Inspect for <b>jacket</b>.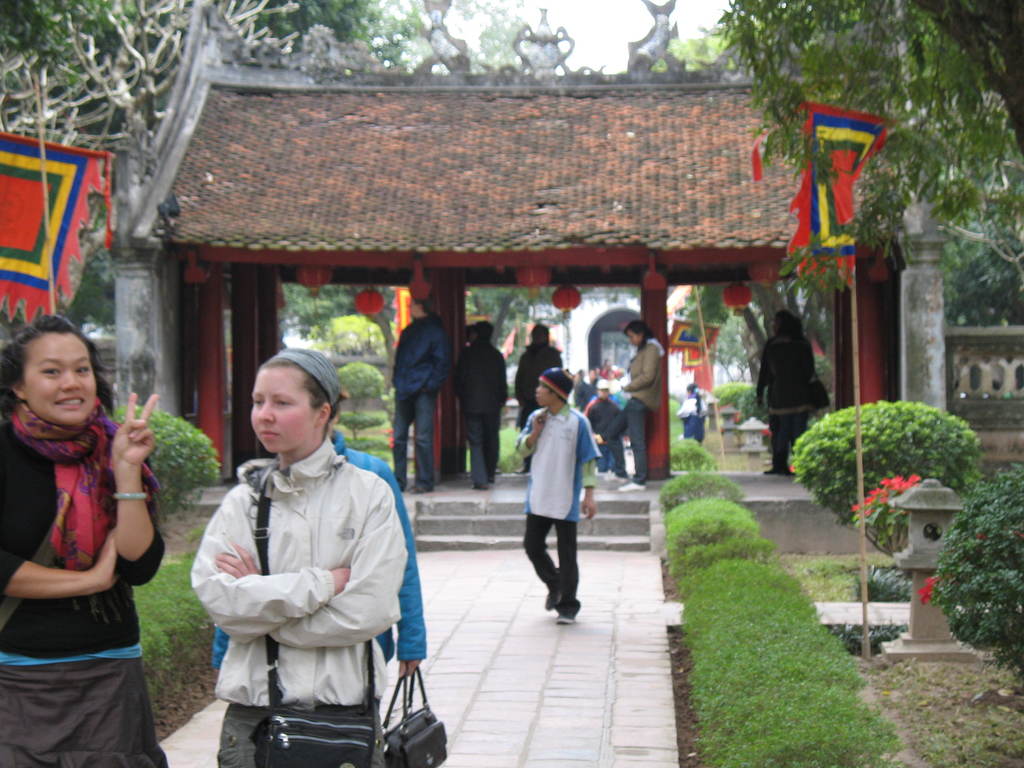
Inspection: x1=170 y1=331 x2=428 y2=742.
